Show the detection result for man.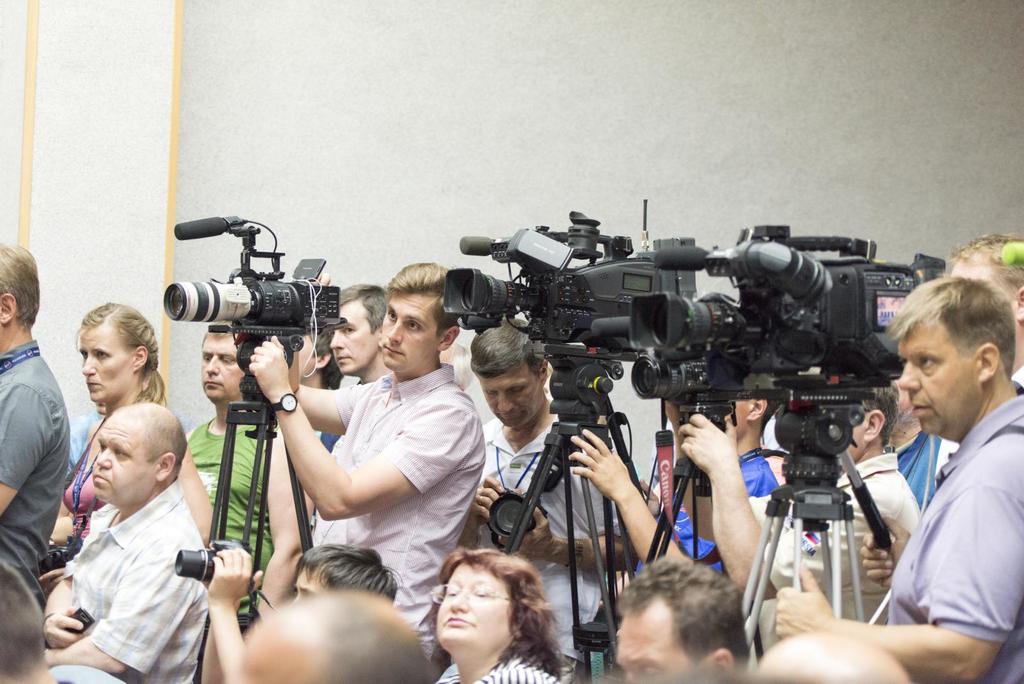
x1=42 y1=399 x2=204 y2=683.
